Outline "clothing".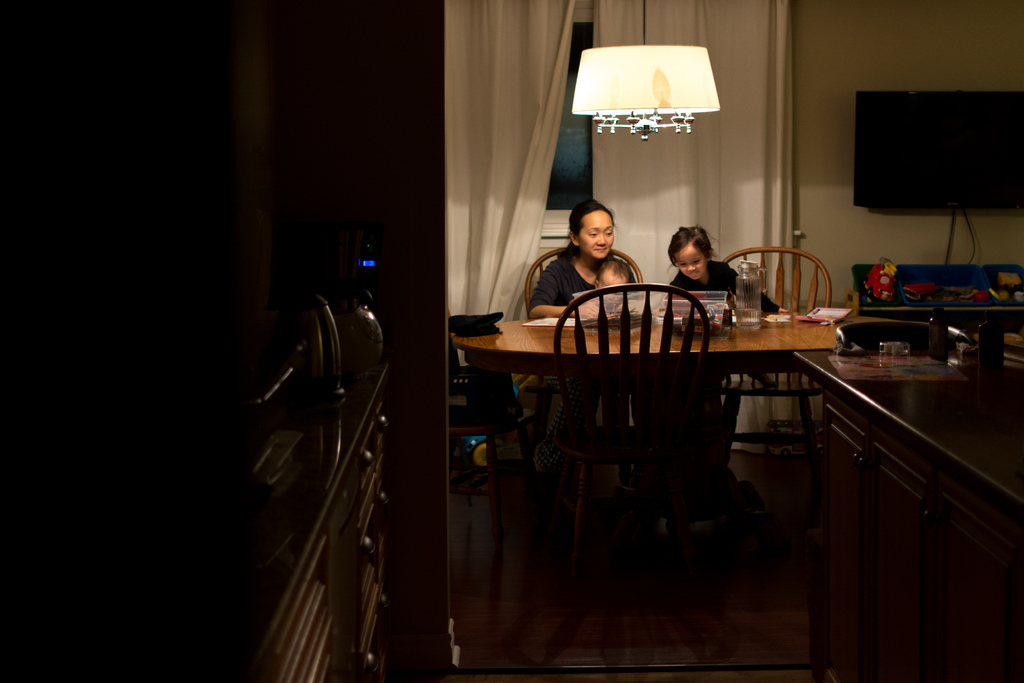
Outline: (x1=538, y1=252, x2=644, y2=461).
